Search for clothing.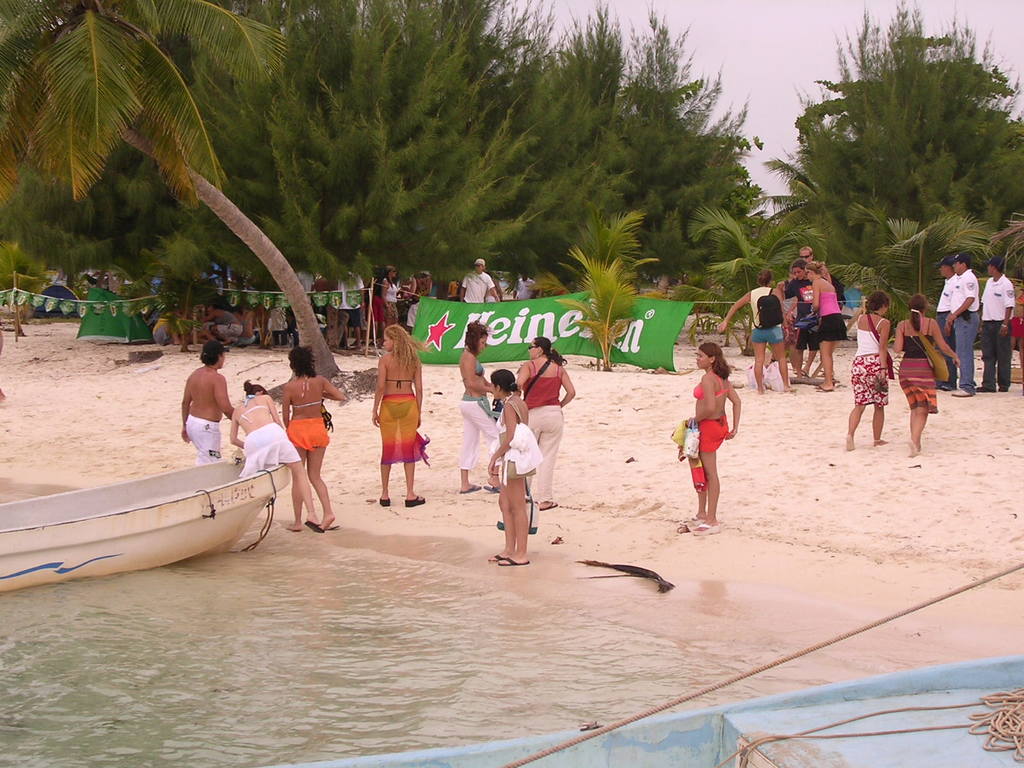
Found at {"left": 977, "top": 272, "right": 1010, "bottom": 391}.
